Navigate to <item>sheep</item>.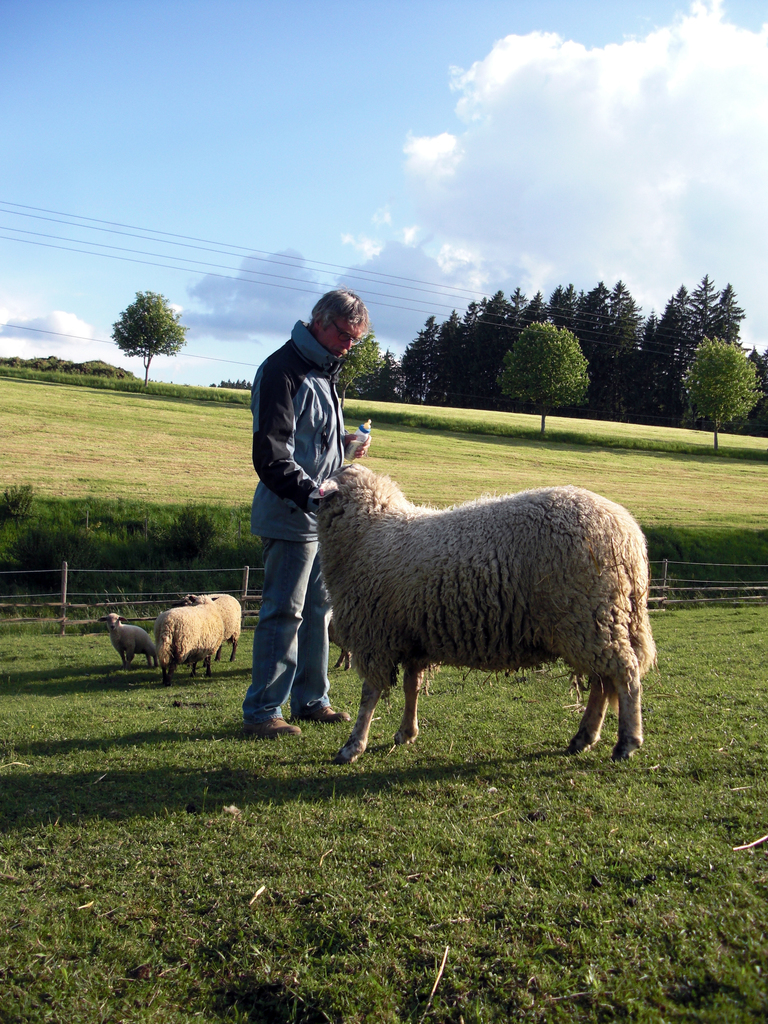
Navigation target: <bbox>183, 589, 245, 659</bbox>.
